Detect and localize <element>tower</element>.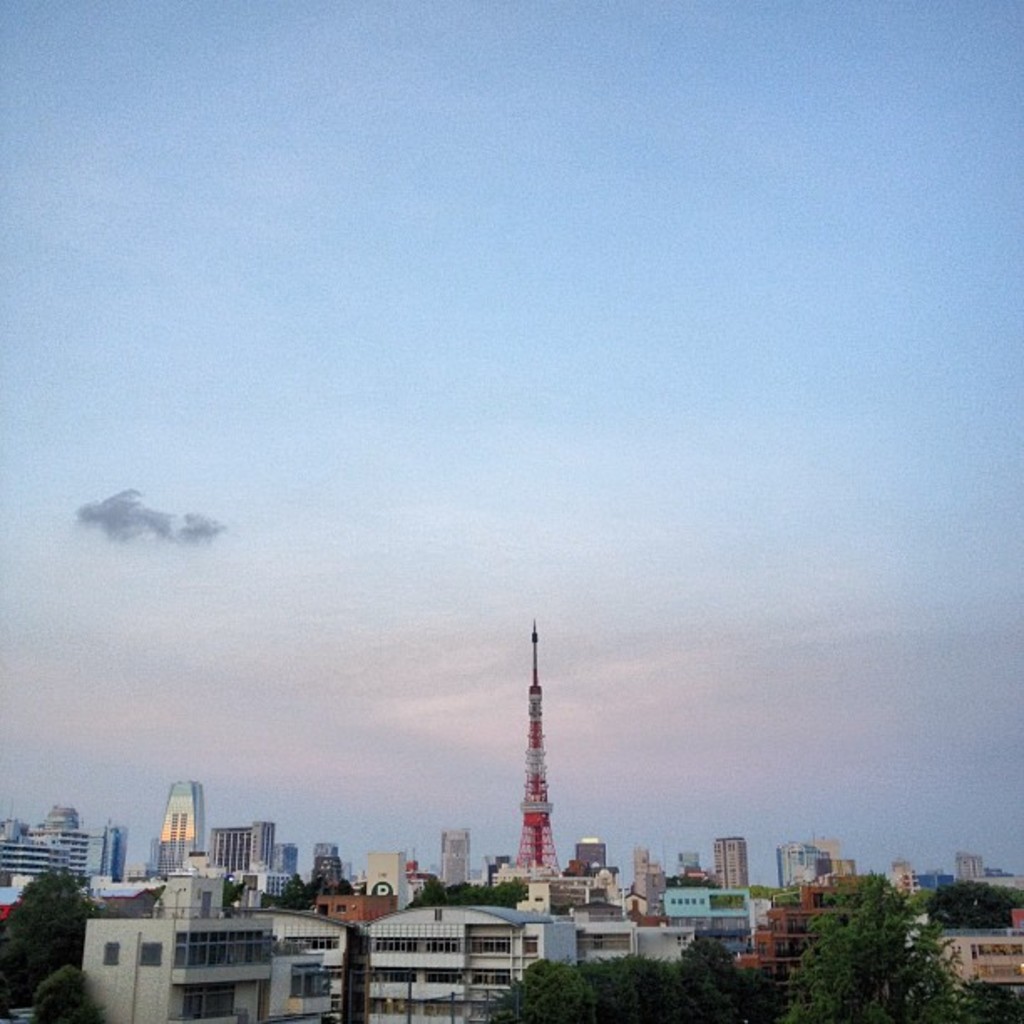
Localized at [370,863,398,910].
